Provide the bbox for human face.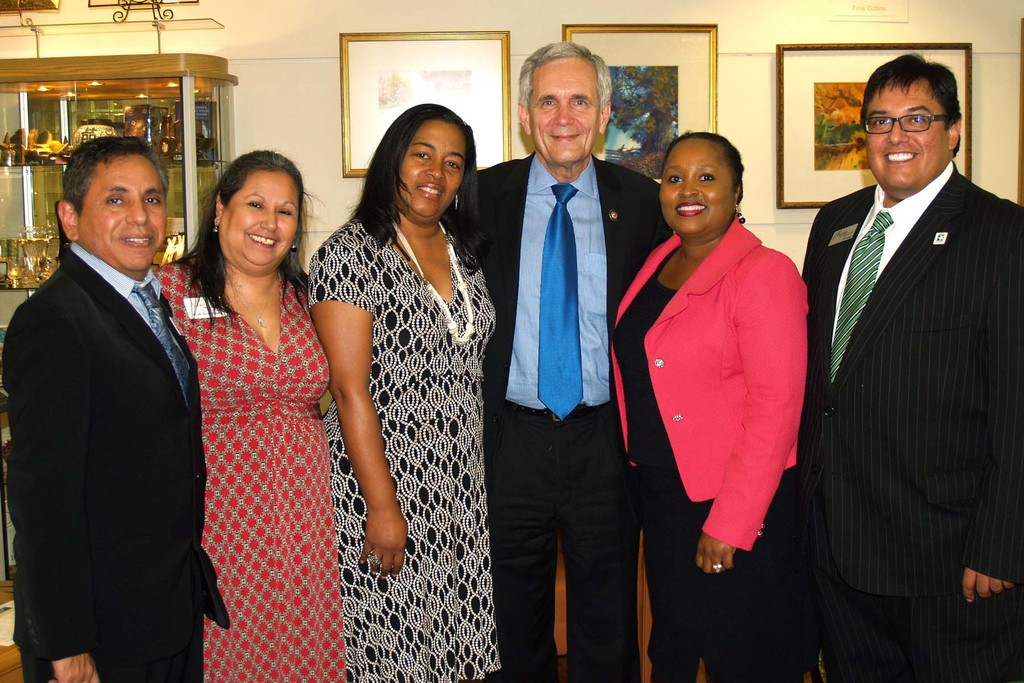
81/151/164/268.
